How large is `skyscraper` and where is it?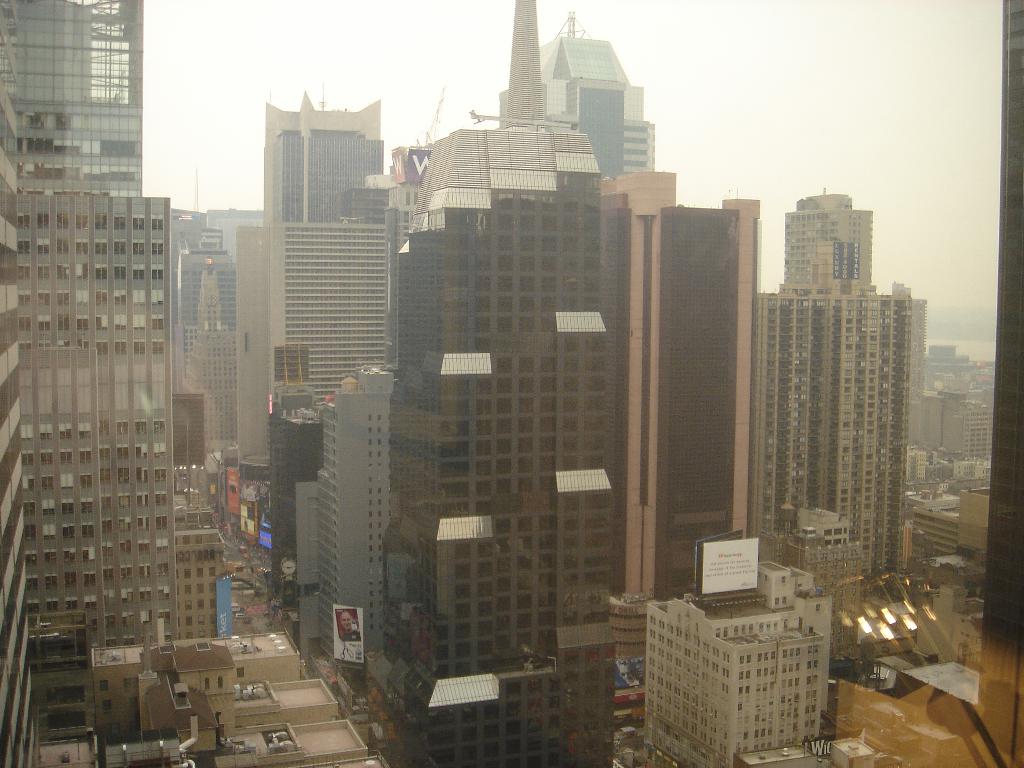
Bounding box: crop(394, 128, 629, 767).
